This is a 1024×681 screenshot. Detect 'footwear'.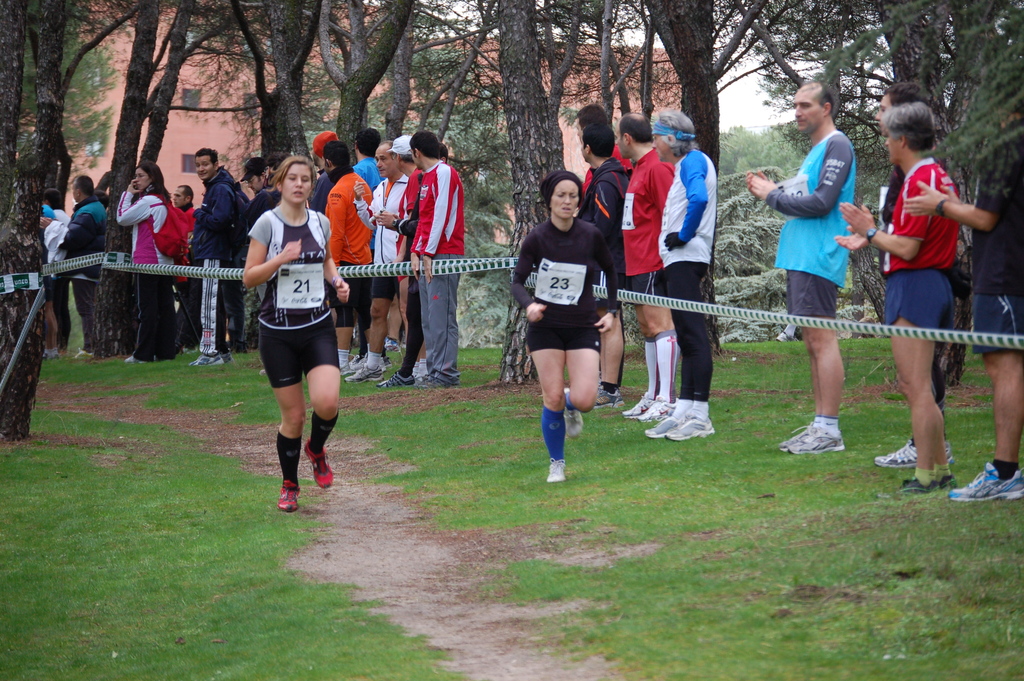
{"x1": 650, "y1": 410, "x2": 678, "y2": 438}.
